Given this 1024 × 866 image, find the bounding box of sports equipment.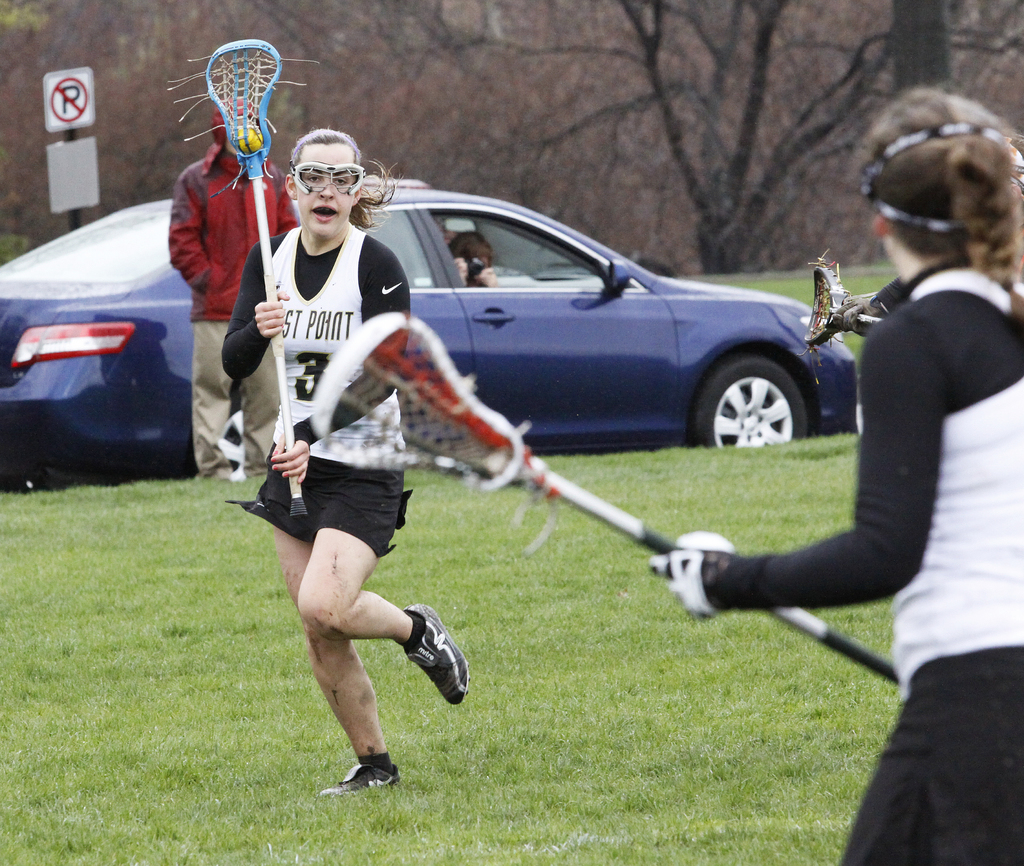
bbox=[289, 161, 365, 201].
